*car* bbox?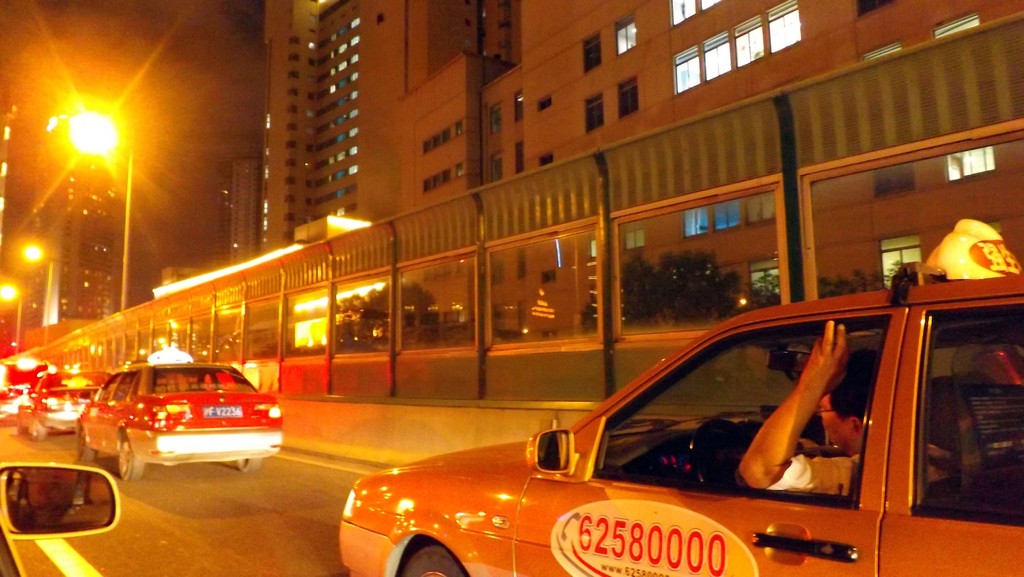
region(340, 219, 1023, 576)
